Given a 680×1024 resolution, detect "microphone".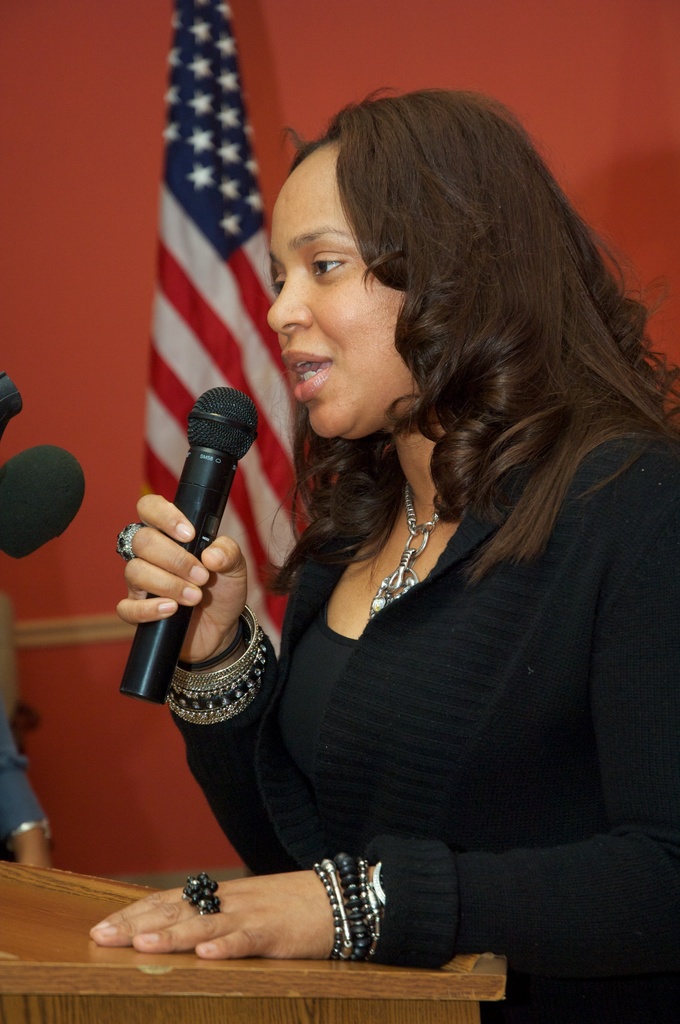
{"x1": 0, "y1": 366, "x2": 28, "y2": 449}.
